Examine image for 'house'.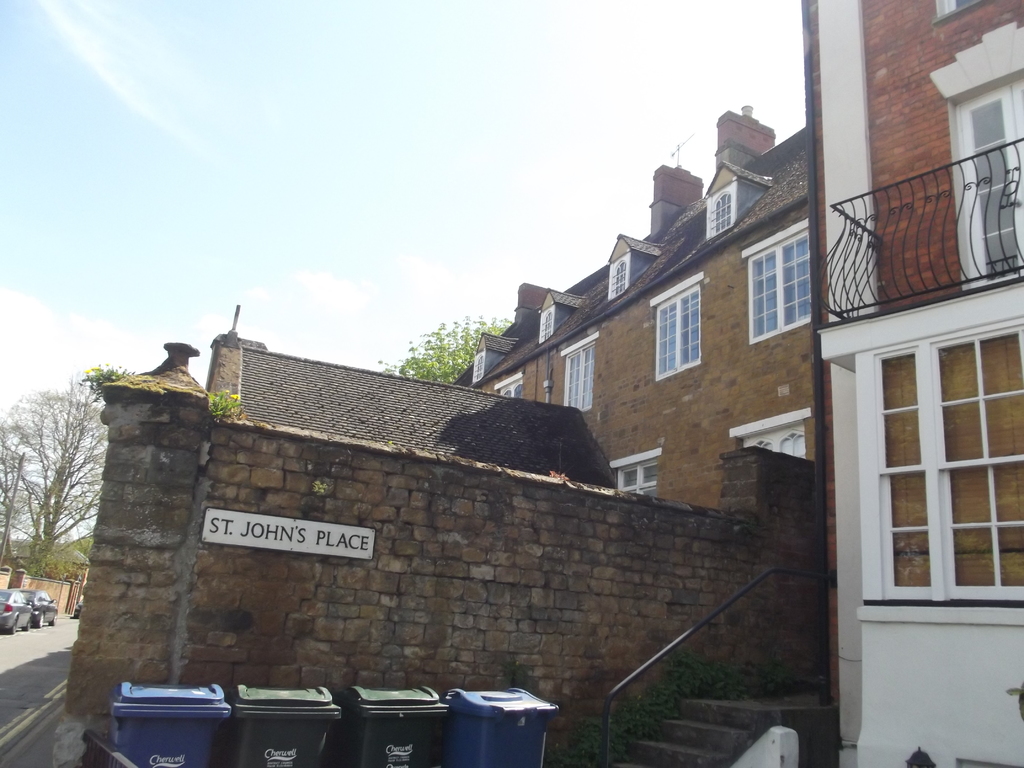
Examination result: bbox=[810, 0, 1023, 767].
